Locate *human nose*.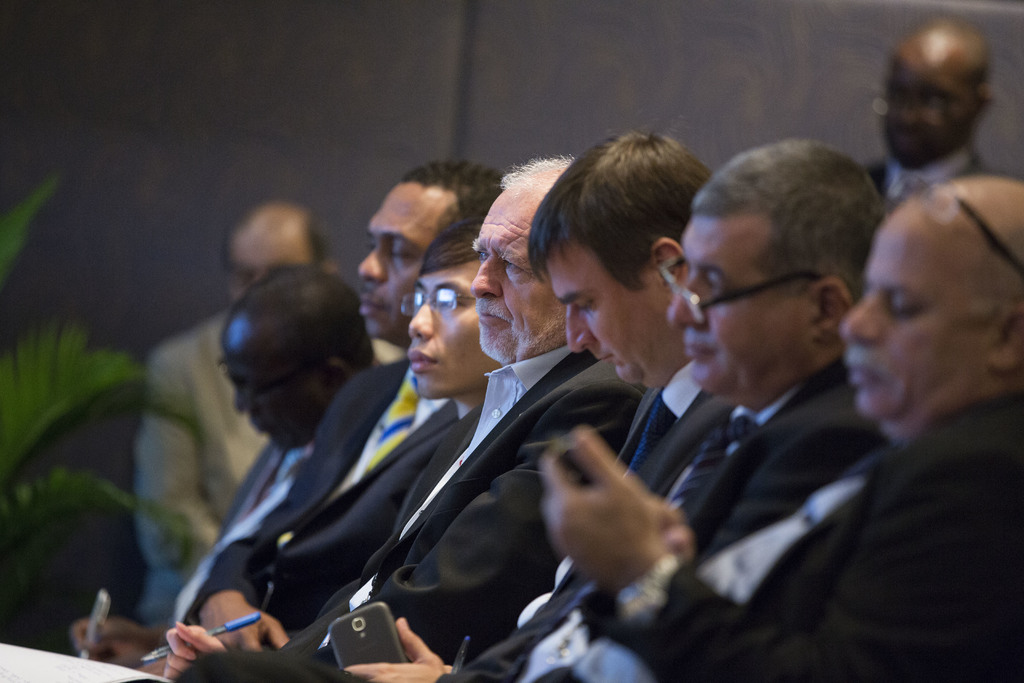
Bounding box: 844, 295, 875, 345.
